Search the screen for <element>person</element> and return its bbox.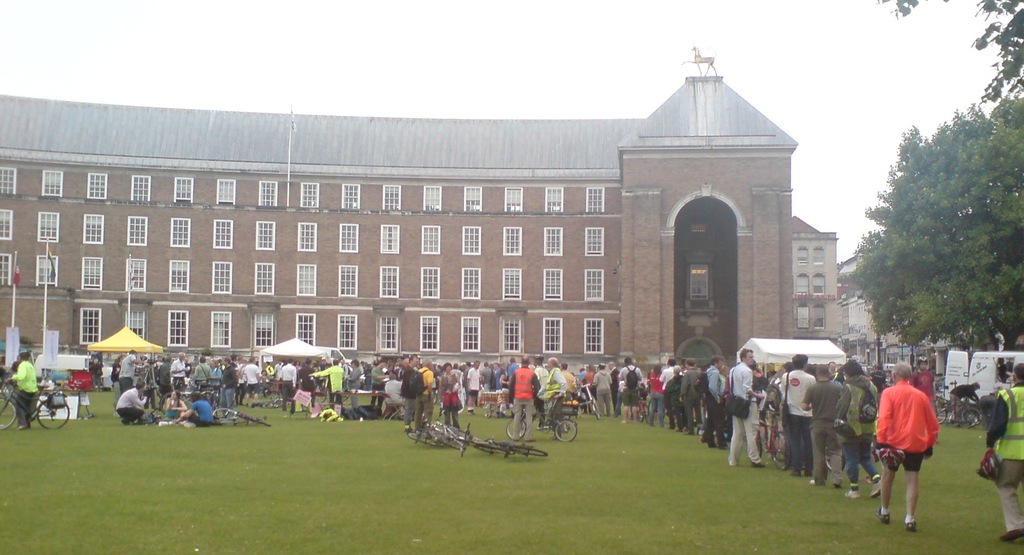
Found: <region>839, 358, 876, 501</region>.
